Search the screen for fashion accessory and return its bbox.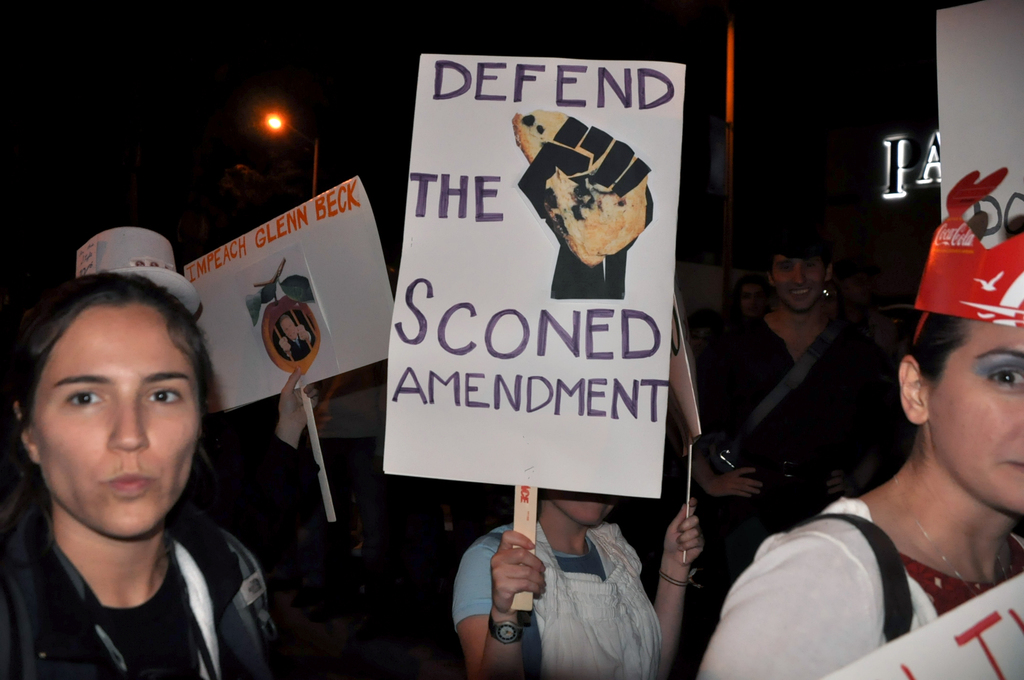
Found: (660,574,689,587).
